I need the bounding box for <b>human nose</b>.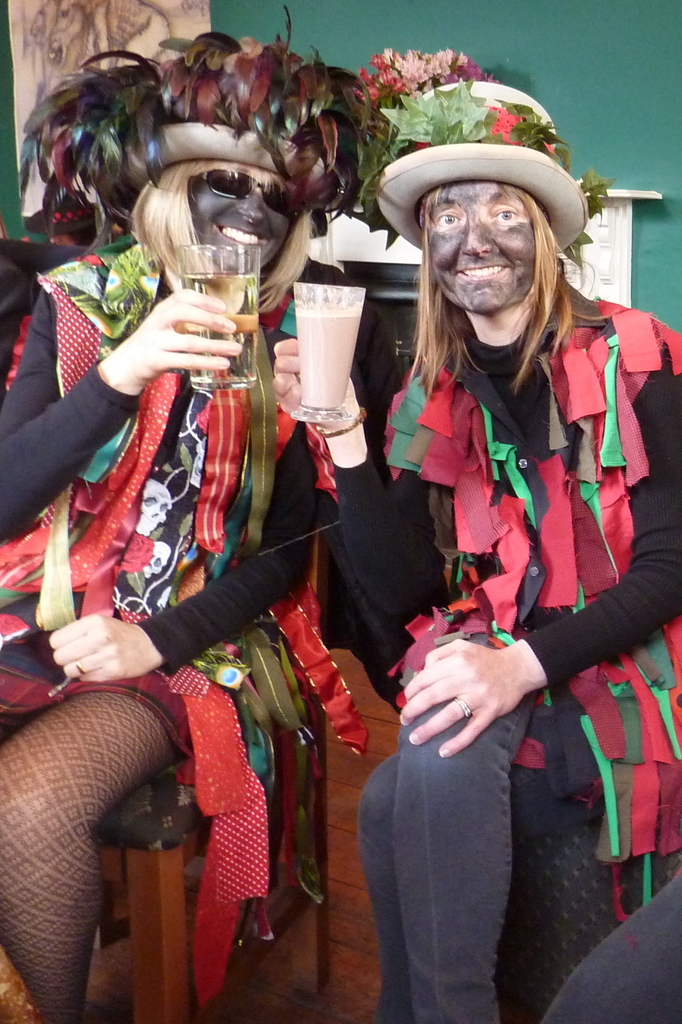
Here it is: region(234, 182, 267, 225).
